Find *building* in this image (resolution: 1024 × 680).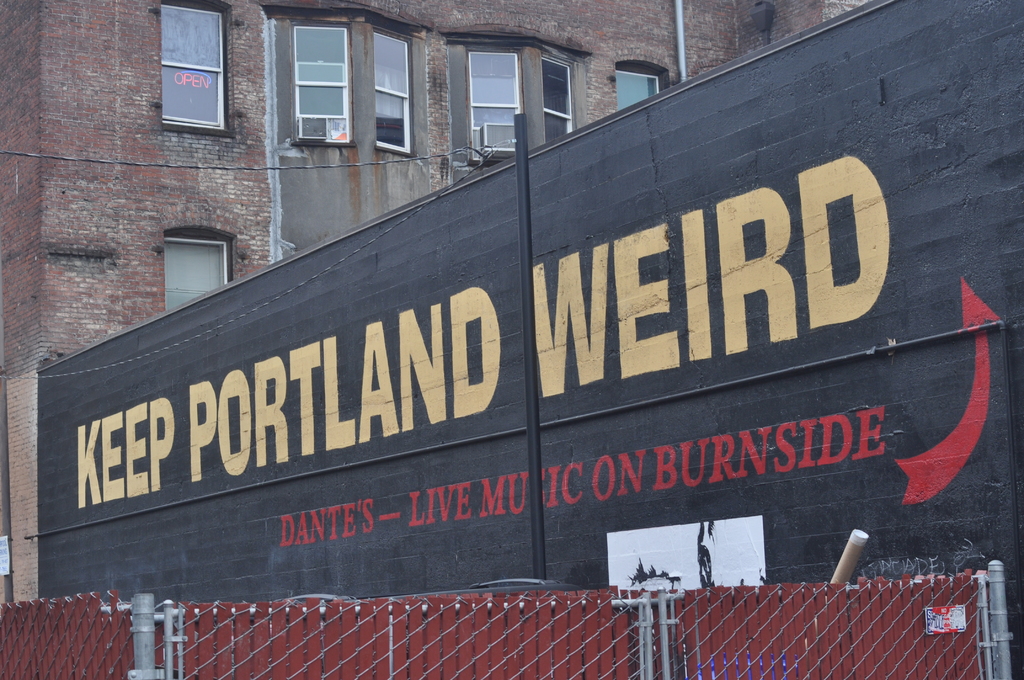
{"left": 0, "top": 0, "right": 870, "bottom": 600}.
